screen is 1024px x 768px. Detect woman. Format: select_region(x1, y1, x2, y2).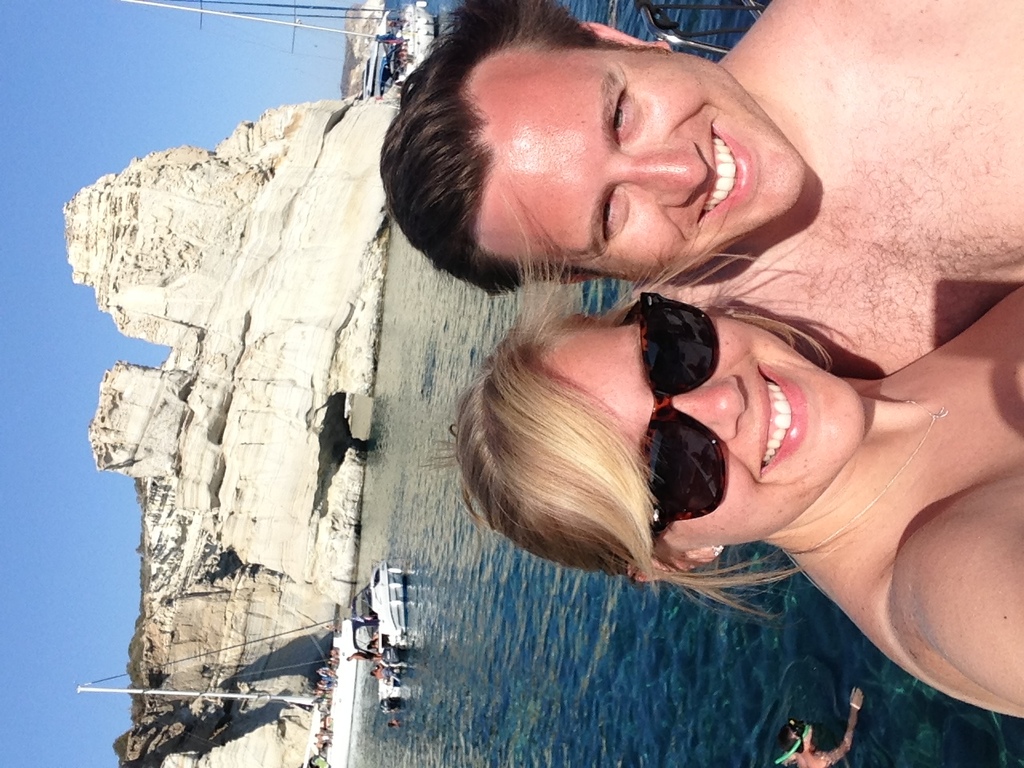
select_region(456, 282, 1023, 722).
